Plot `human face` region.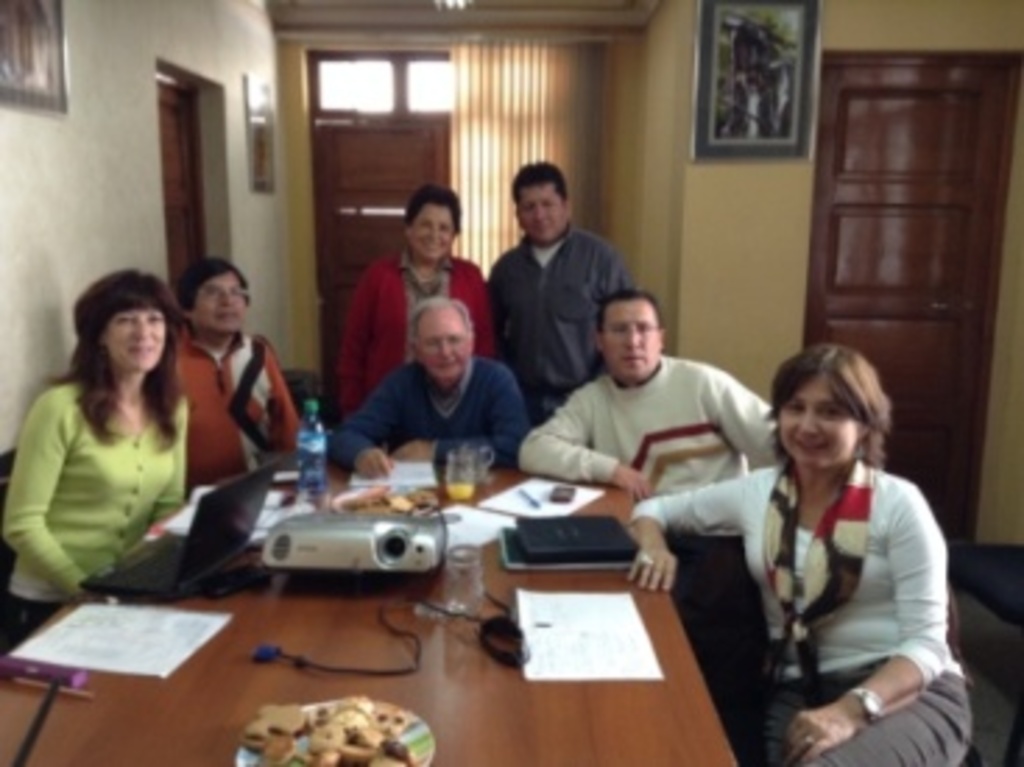
Plotted at box=[778, 374, 851, 466].
